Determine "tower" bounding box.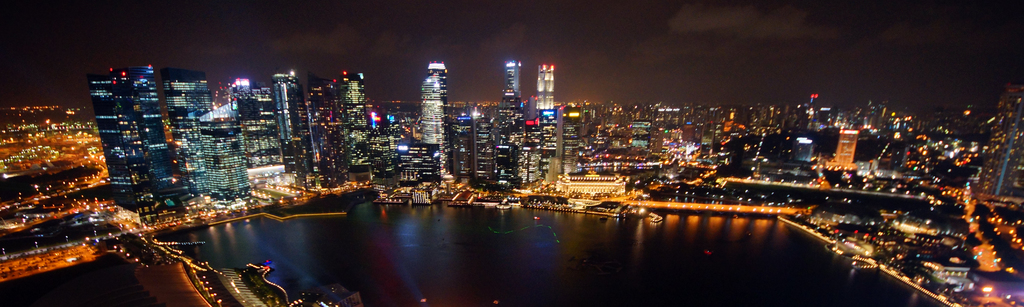
Determined: locate(335, 70, 375, 158).
